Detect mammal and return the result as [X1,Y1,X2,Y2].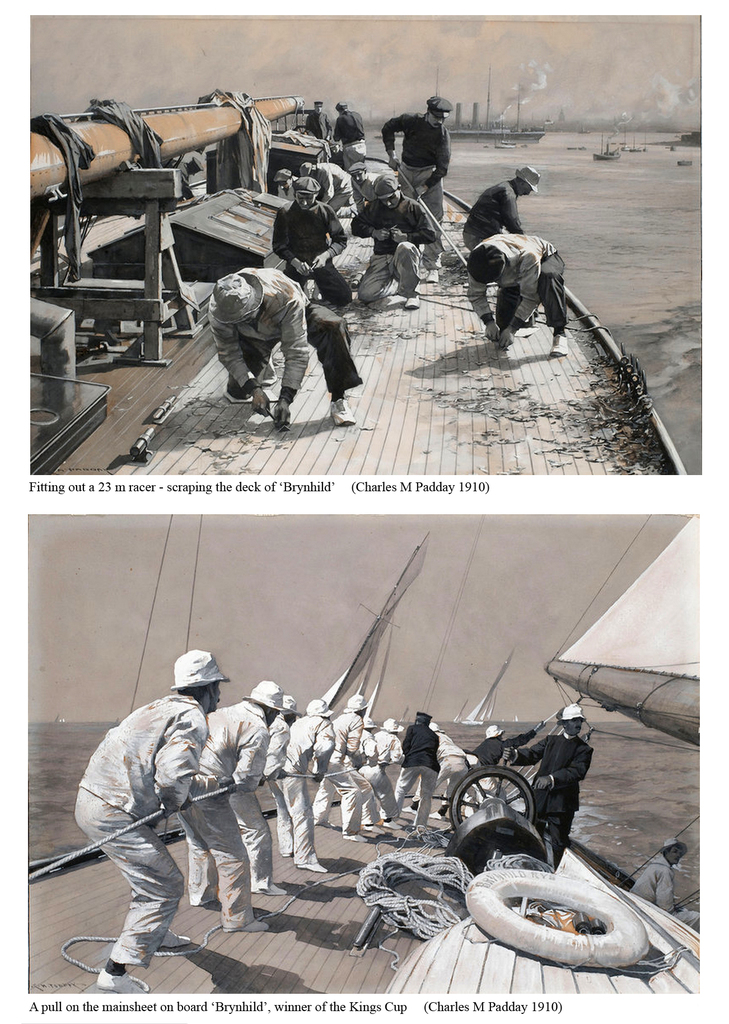
[44,638,204,991].
